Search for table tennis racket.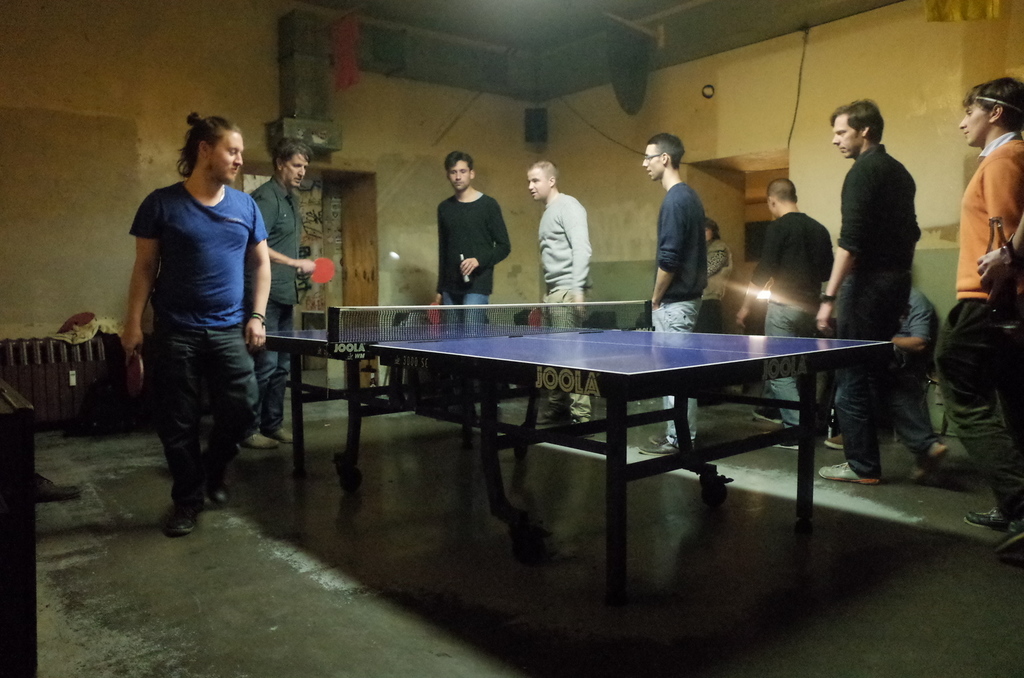
Found at [123, 349, 143, 395].
